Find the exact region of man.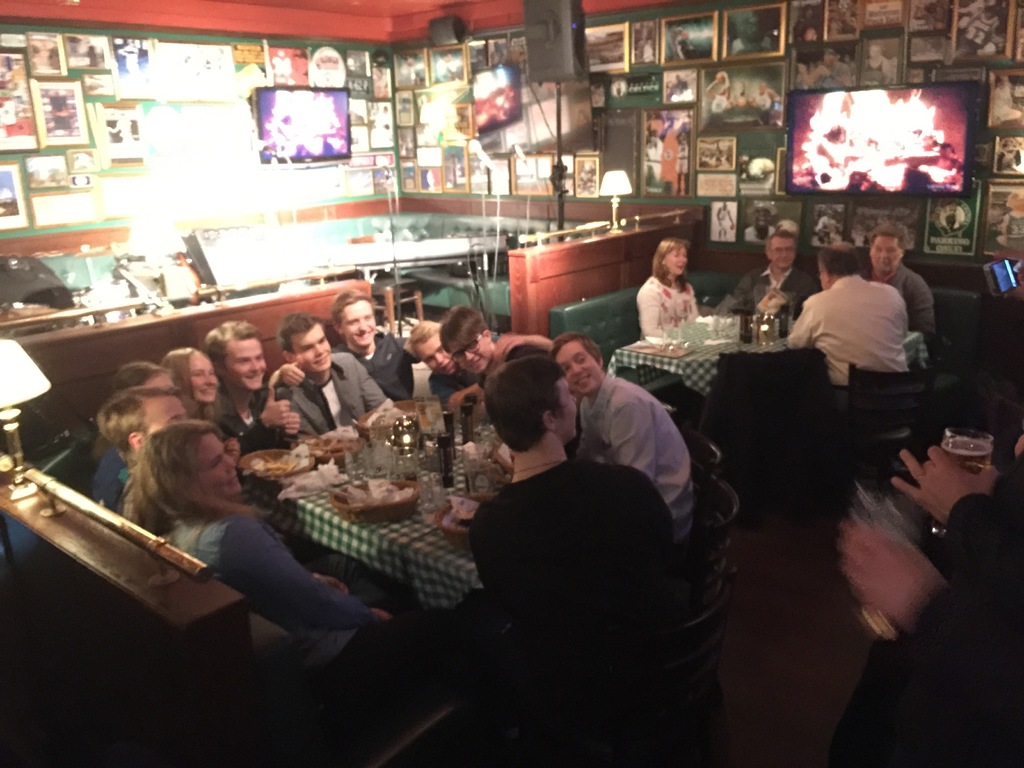
Exact region: {"left": 552, "top": 331, "right": 691, "bottom": 522}.
